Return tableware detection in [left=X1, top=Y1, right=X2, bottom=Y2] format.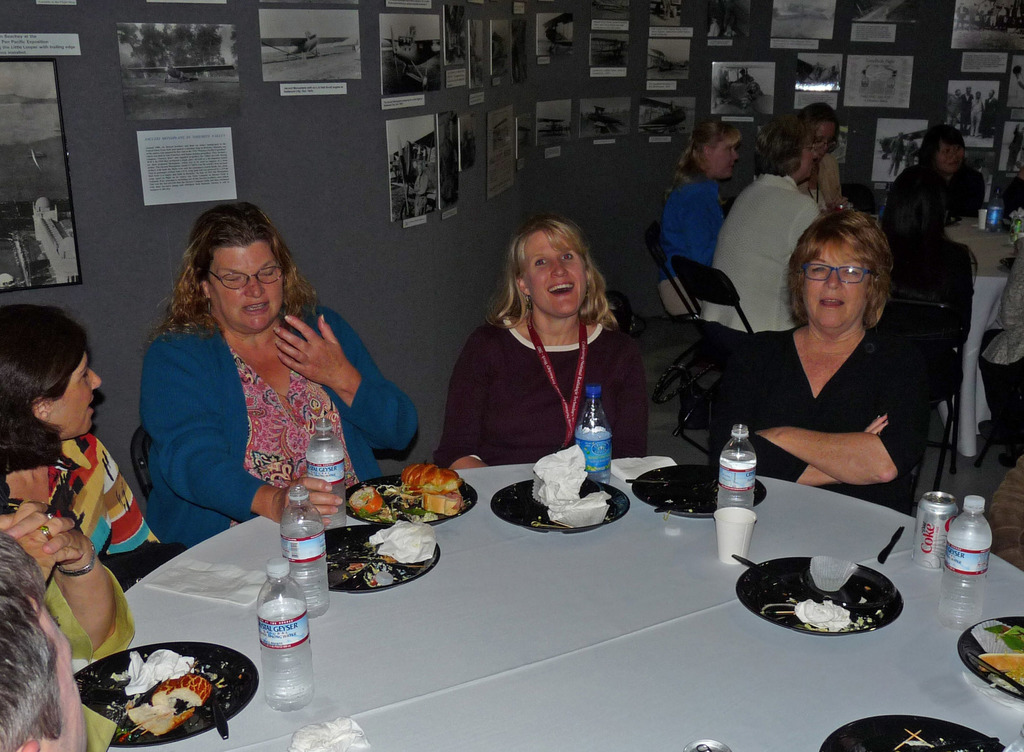
[left=959, top=617, right=1023, bottom=705].
